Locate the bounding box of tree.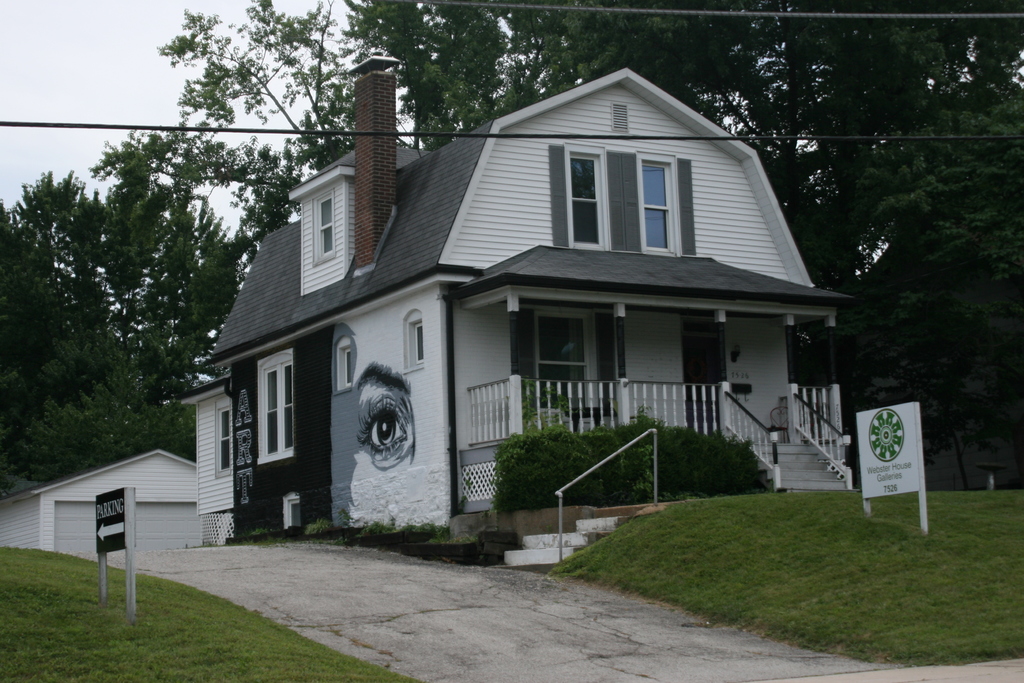
Bounding box: Rect(136, 0, 371, 251).
